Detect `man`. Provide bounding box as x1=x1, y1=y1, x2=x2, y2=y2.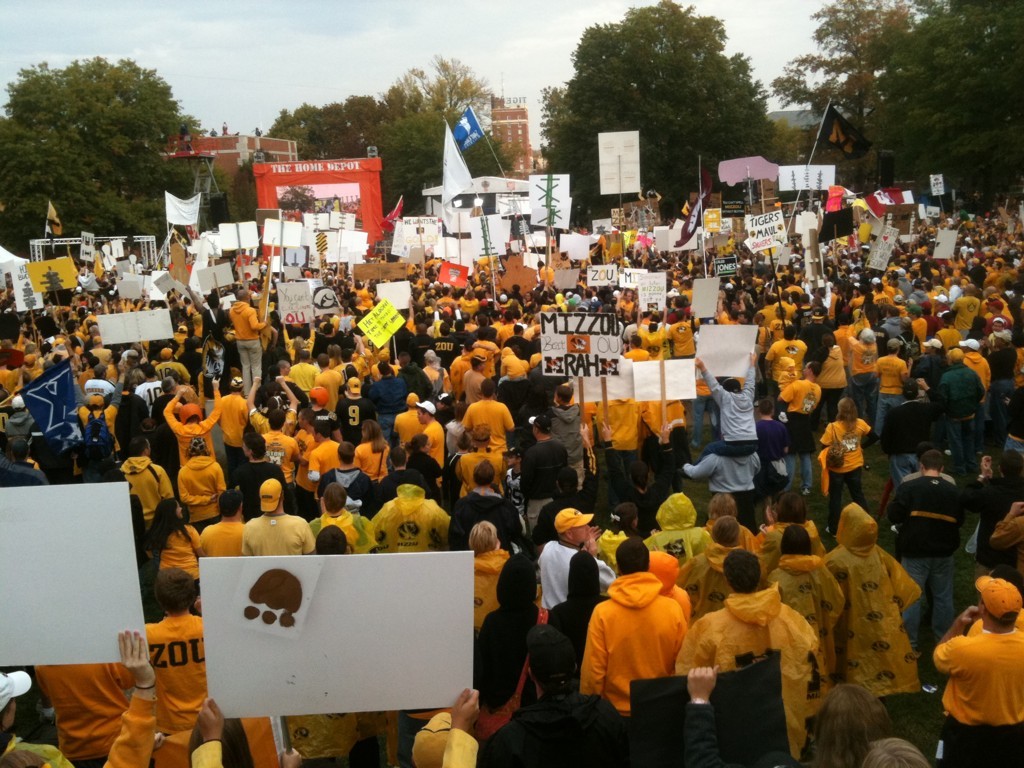
x1=575, y1=541, x2=699, y2=717.
